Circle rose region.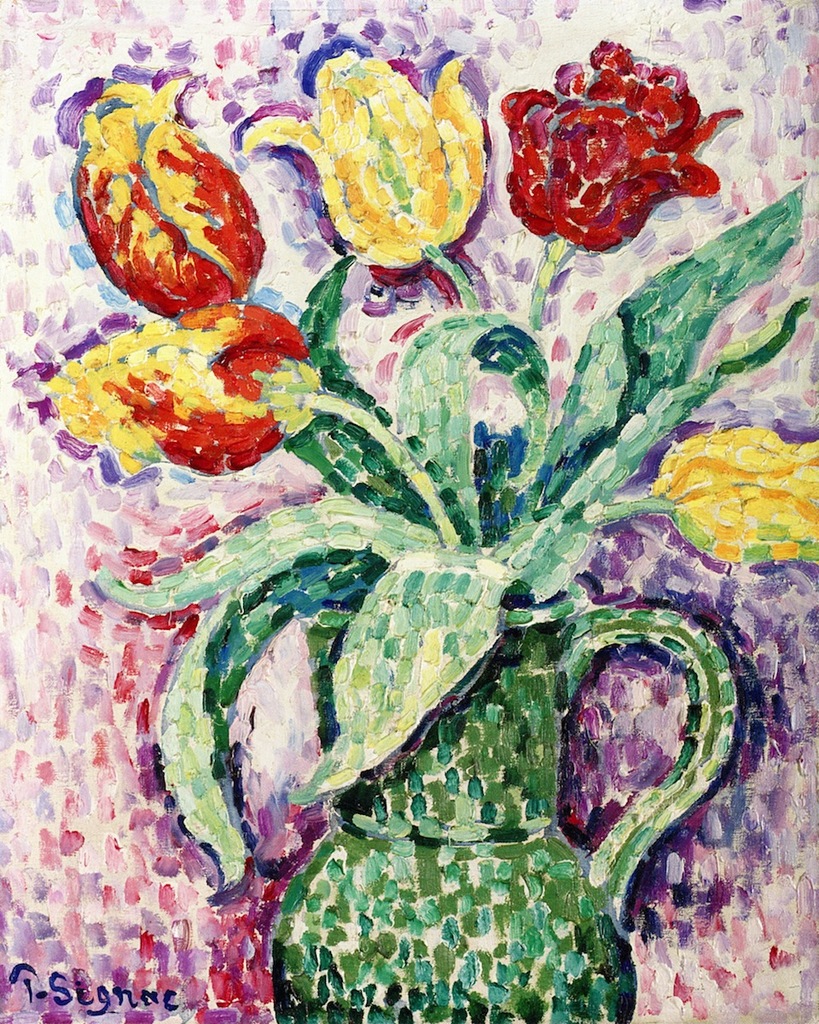
Region: (236,37,485,267).
